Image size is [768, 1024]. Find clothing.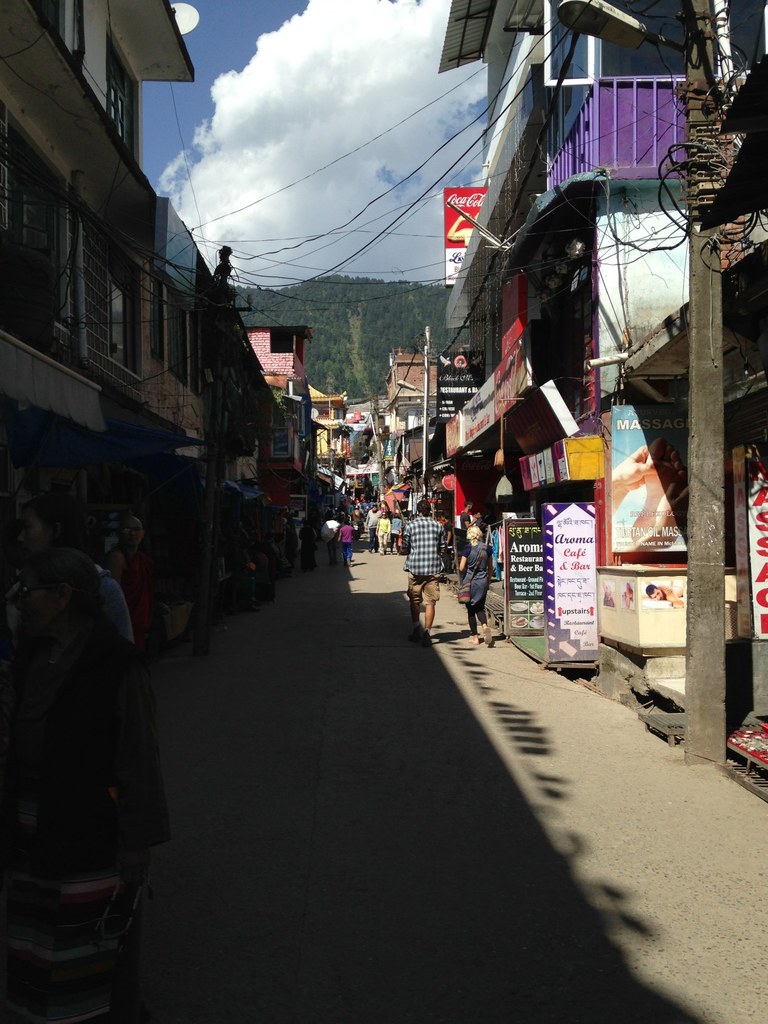
302, 528, 321, 570.
